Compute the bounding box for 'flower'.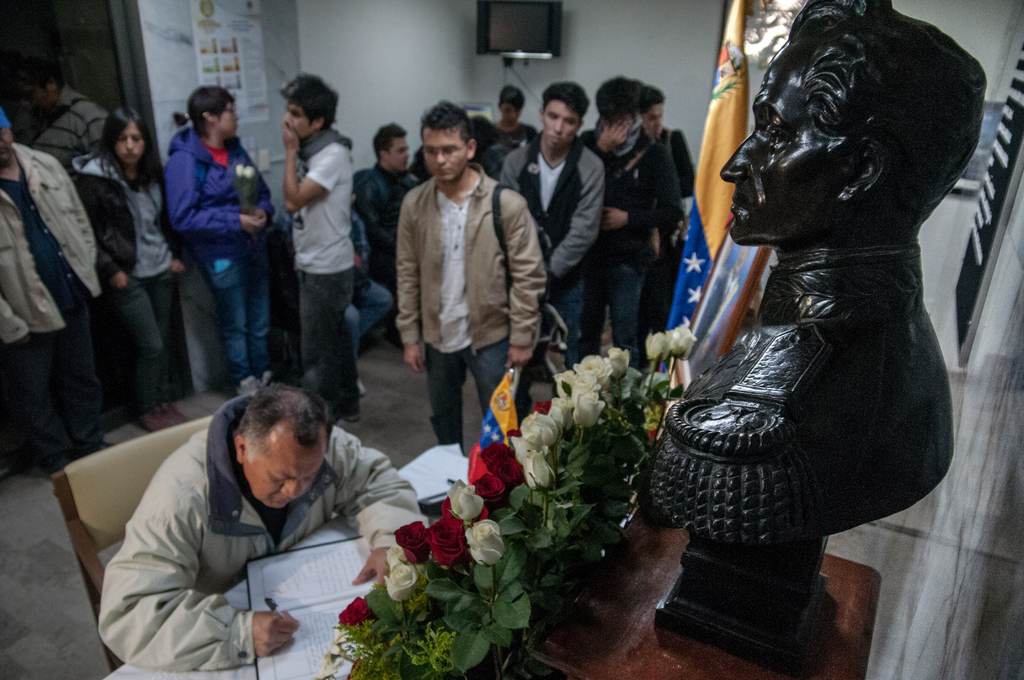
346:654:369:679.
